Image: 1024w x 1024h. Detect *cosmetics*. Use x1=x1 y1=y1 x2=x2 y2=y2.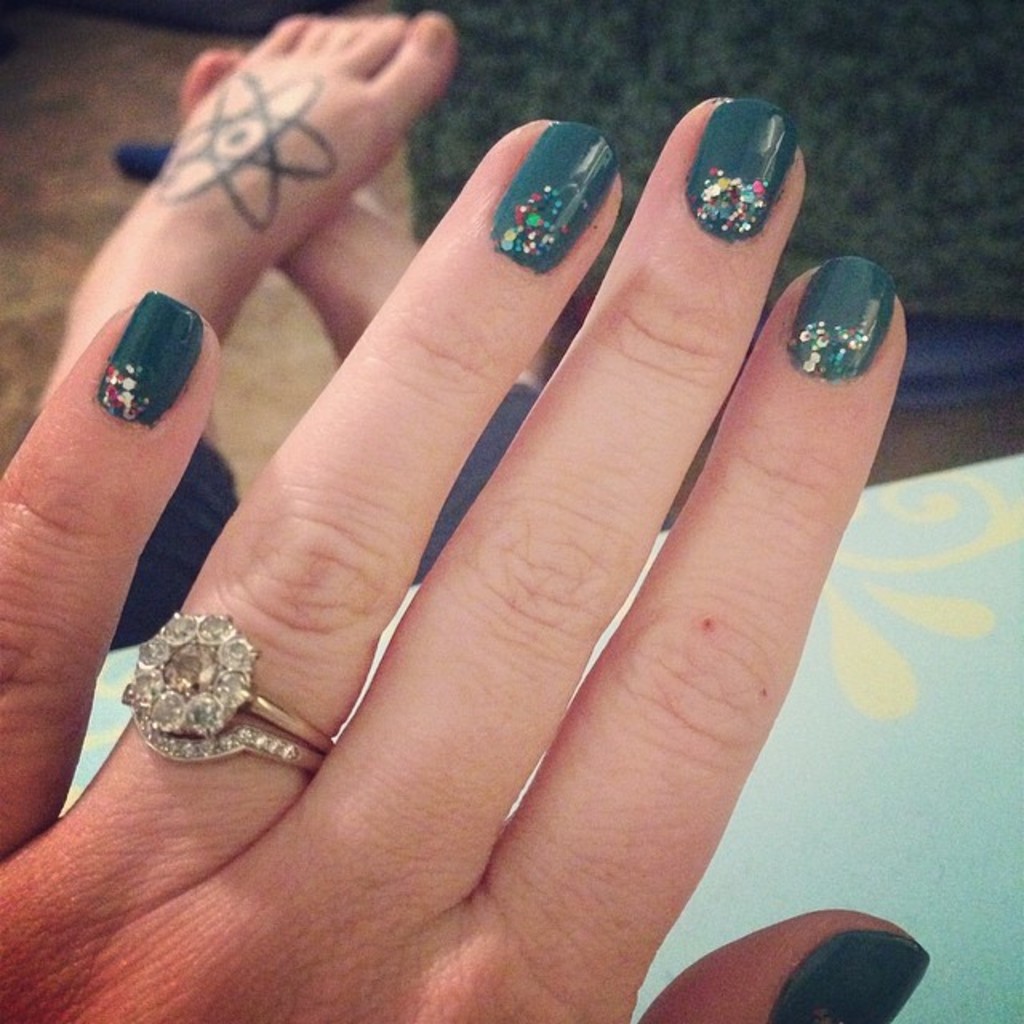
x1=66 y1=277 x2=202 y2=426.
